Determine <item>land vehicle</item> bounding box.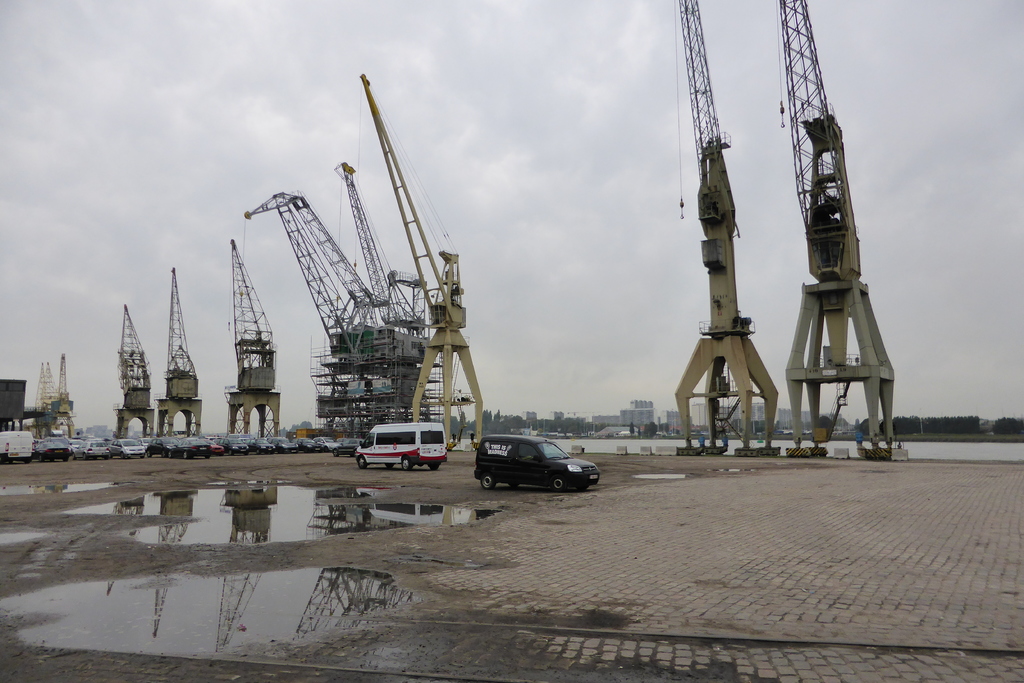
Determined: detection(354, 420, 449, 471).
